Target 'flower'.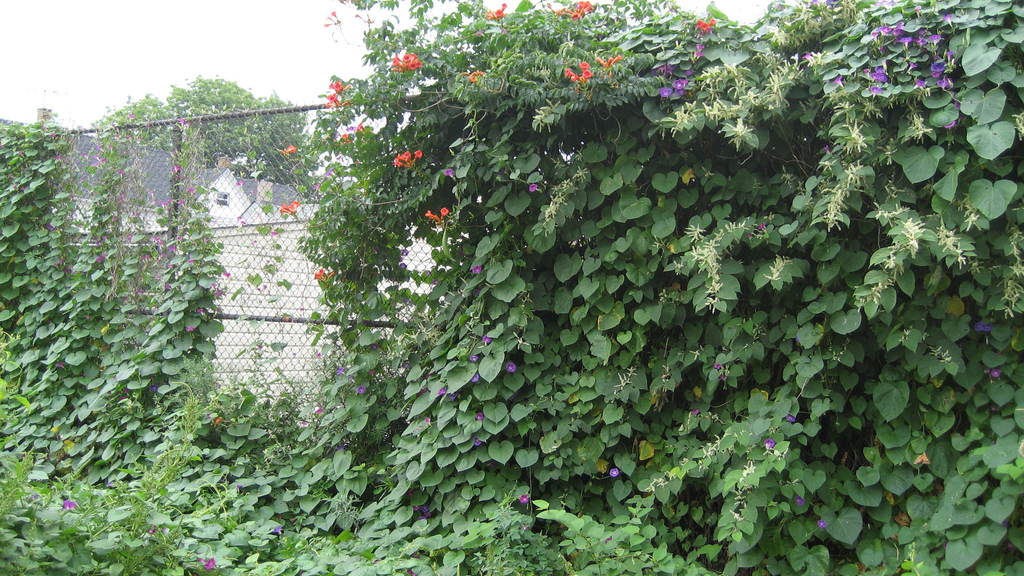
Target region: bbox=[524, 179, 538, 195].
